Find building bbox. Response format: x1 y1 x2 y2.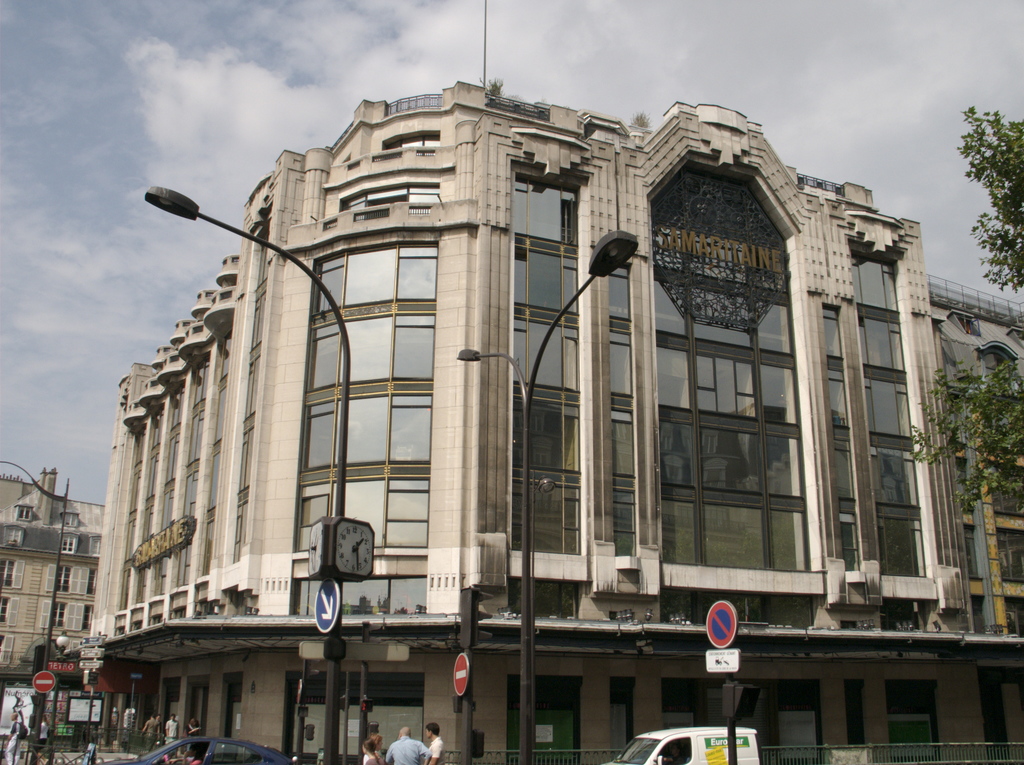
67 78 1020 758.
